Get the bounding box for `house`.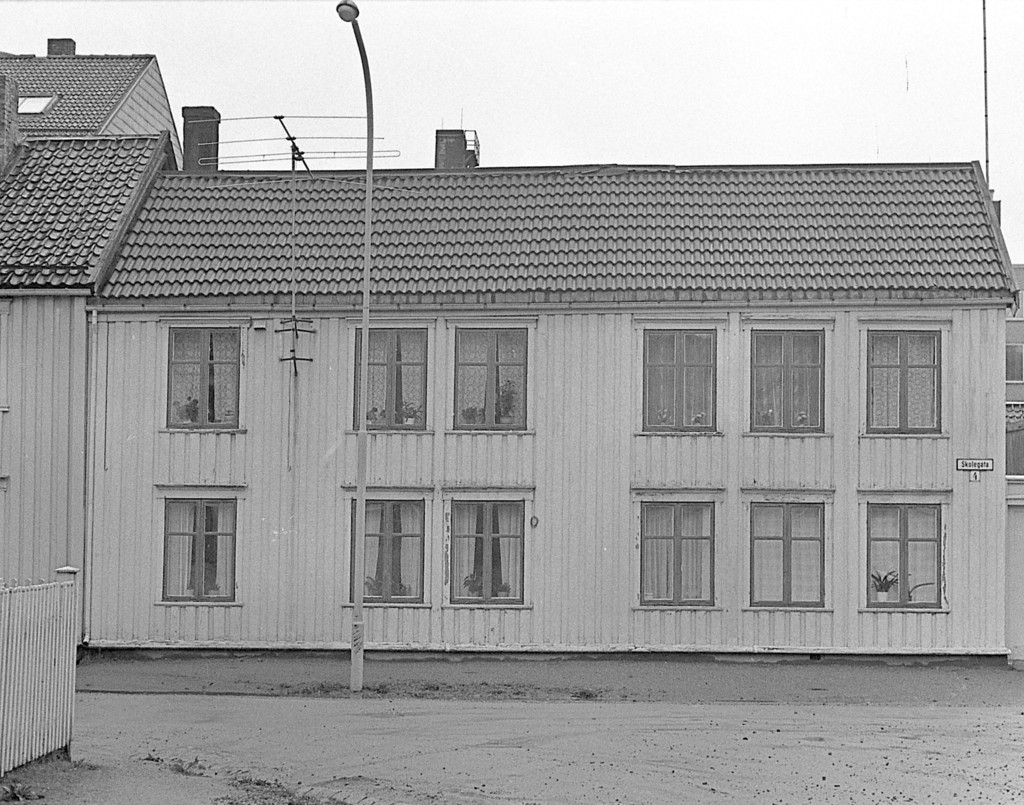
pyautogui.locateOnScreen(29, 103, 1023, 694).
